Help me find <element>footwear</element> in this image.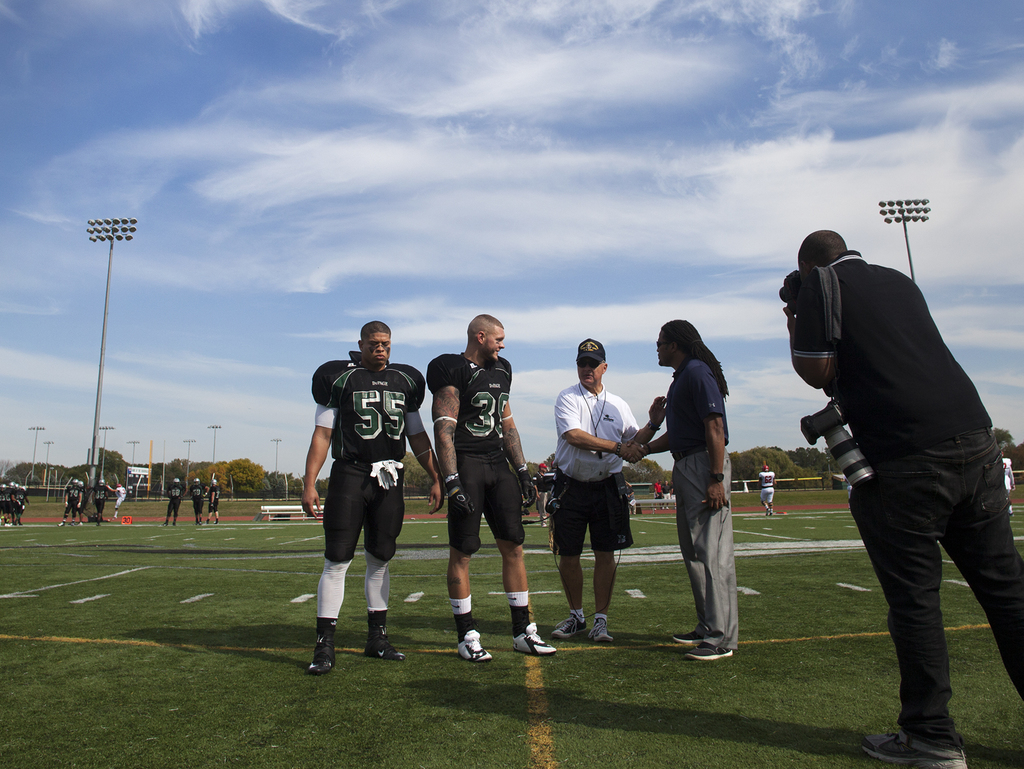
Found it: BBox(685, 648, 733, 660).
